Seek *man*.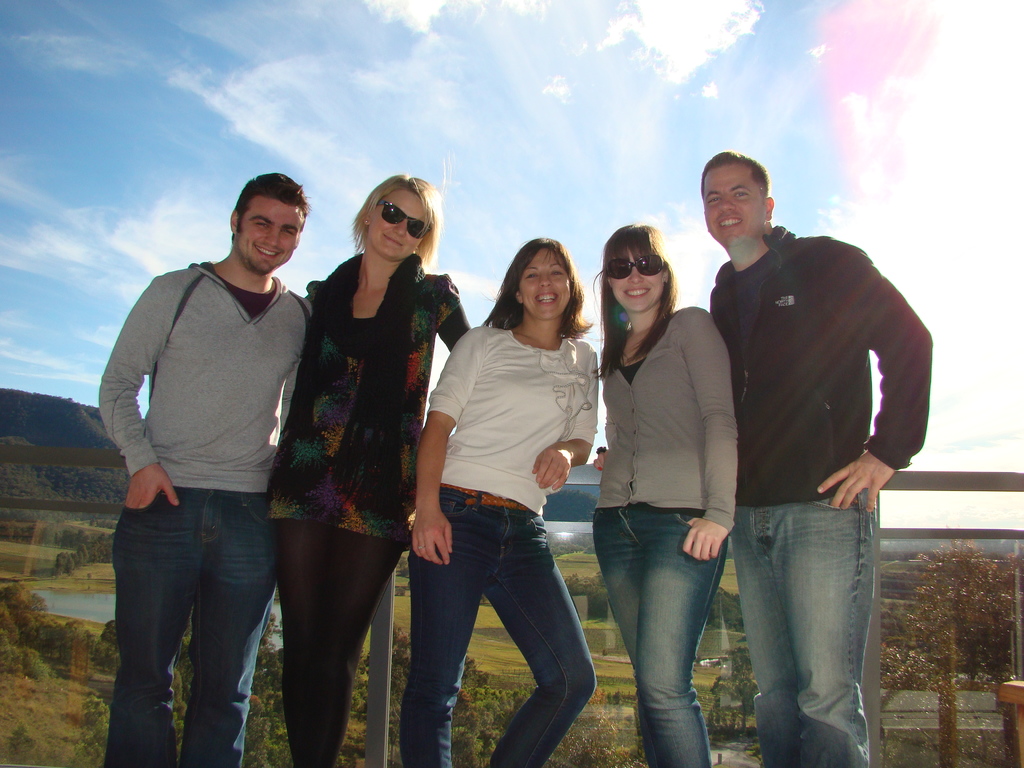
detection(92, 179, 335, 748).
